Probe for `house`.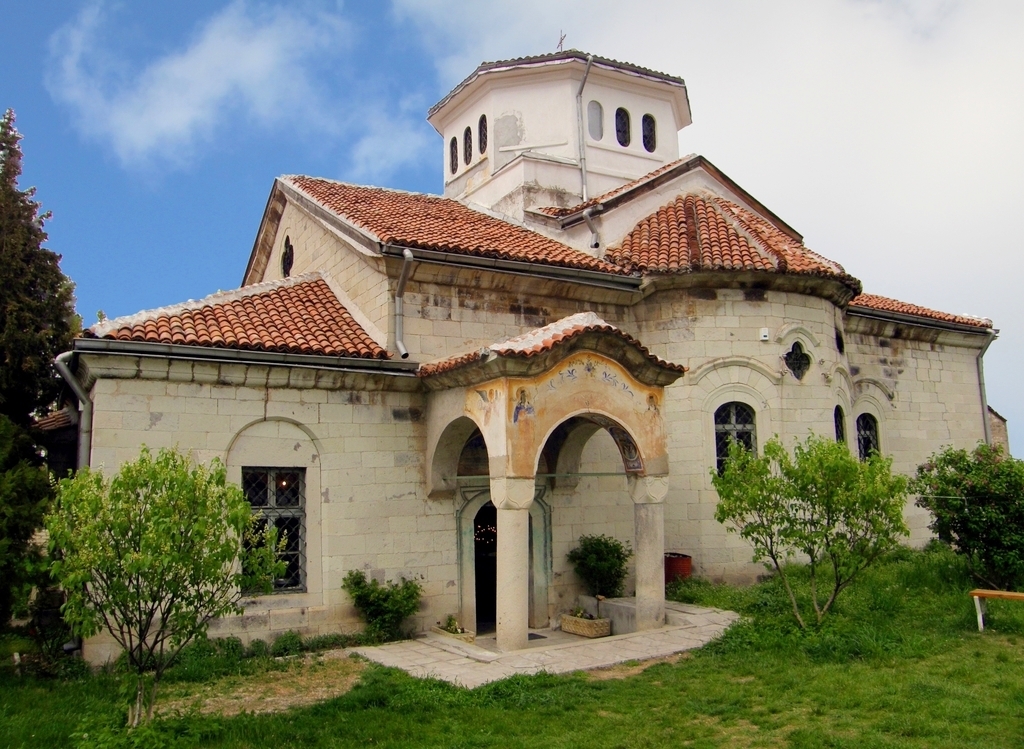
Probe result: [left=65, top=78, right=950, bottom=661].
